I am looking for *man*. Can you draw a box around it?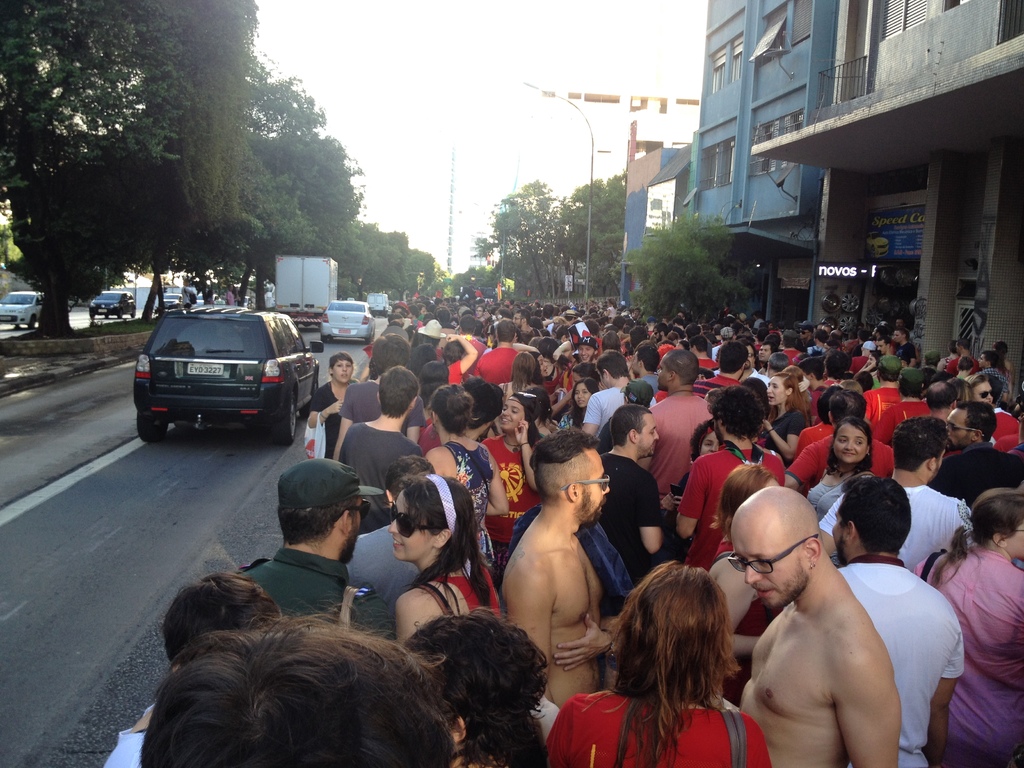
Sure, the bounding box is x1=977, y1=353, x2=1009, y2=383.
